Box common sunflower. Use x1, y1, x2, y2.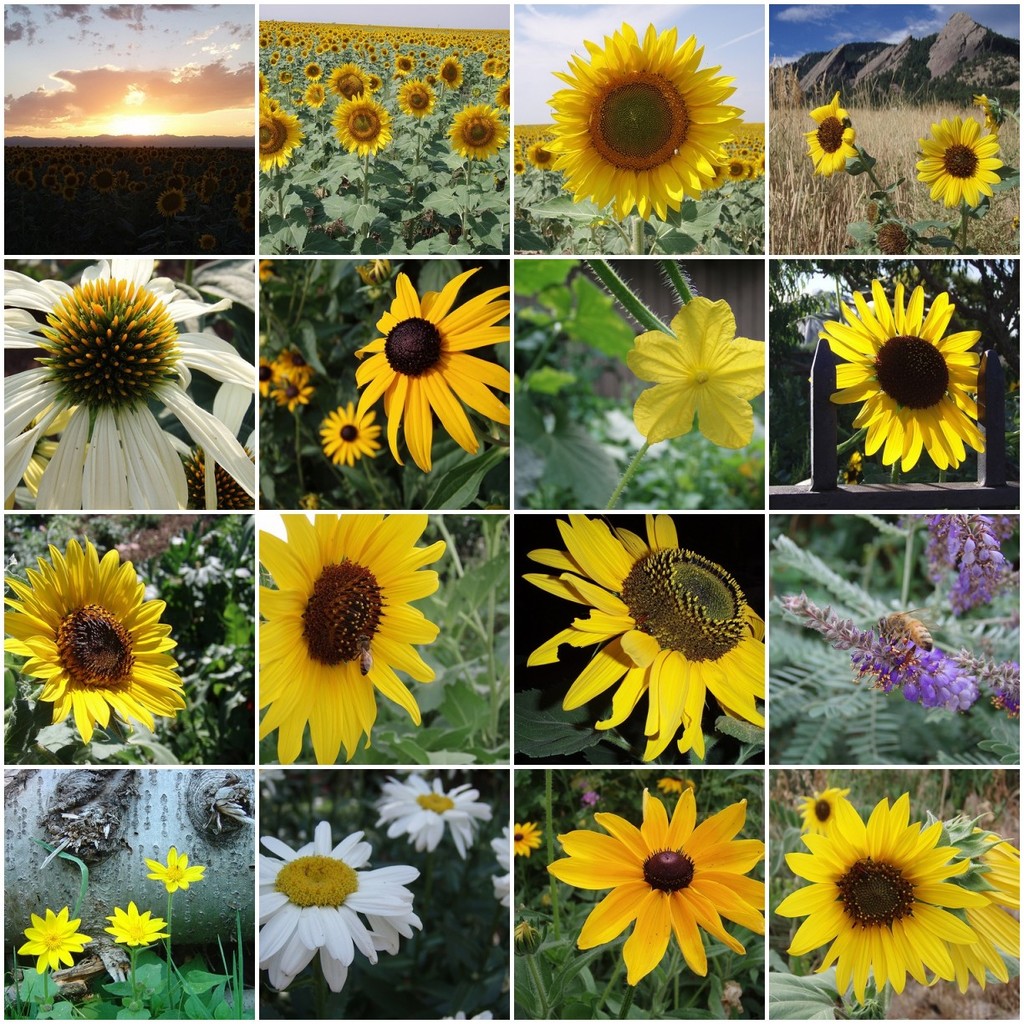
553, 794, 768, 972.
